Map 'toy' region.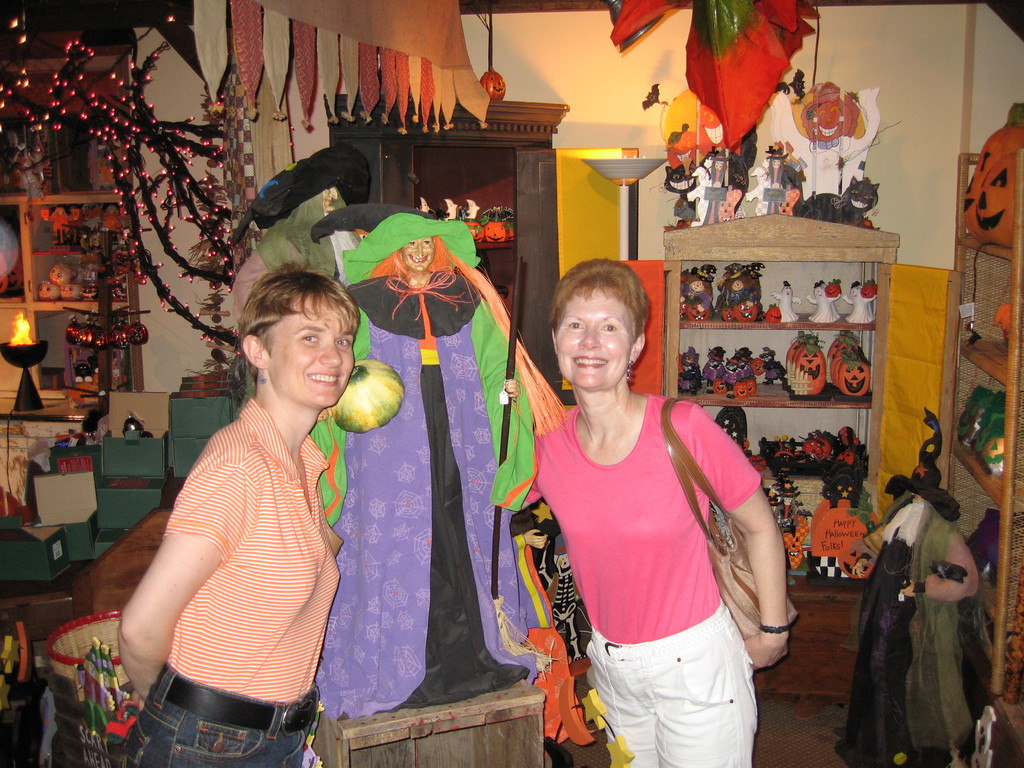
Mapped to region(707, 349, 722, 396).
